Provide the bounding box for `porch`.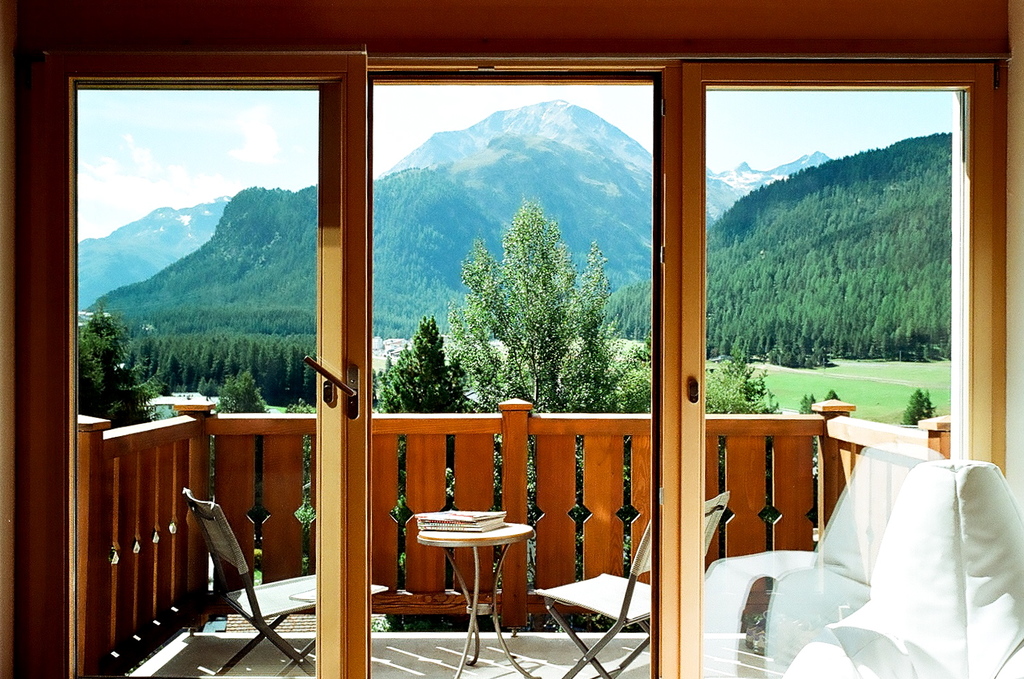
[left=0, top=374, right=1023, bottom=678].
